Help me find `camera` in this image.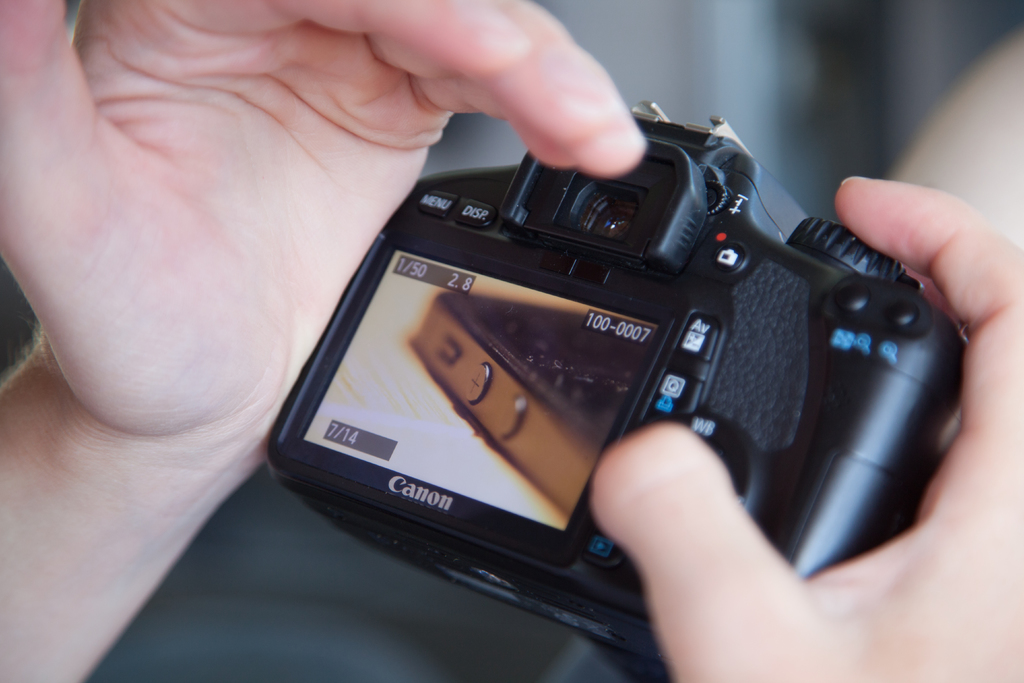
Found it: detection(252, 117, 983, 620).
